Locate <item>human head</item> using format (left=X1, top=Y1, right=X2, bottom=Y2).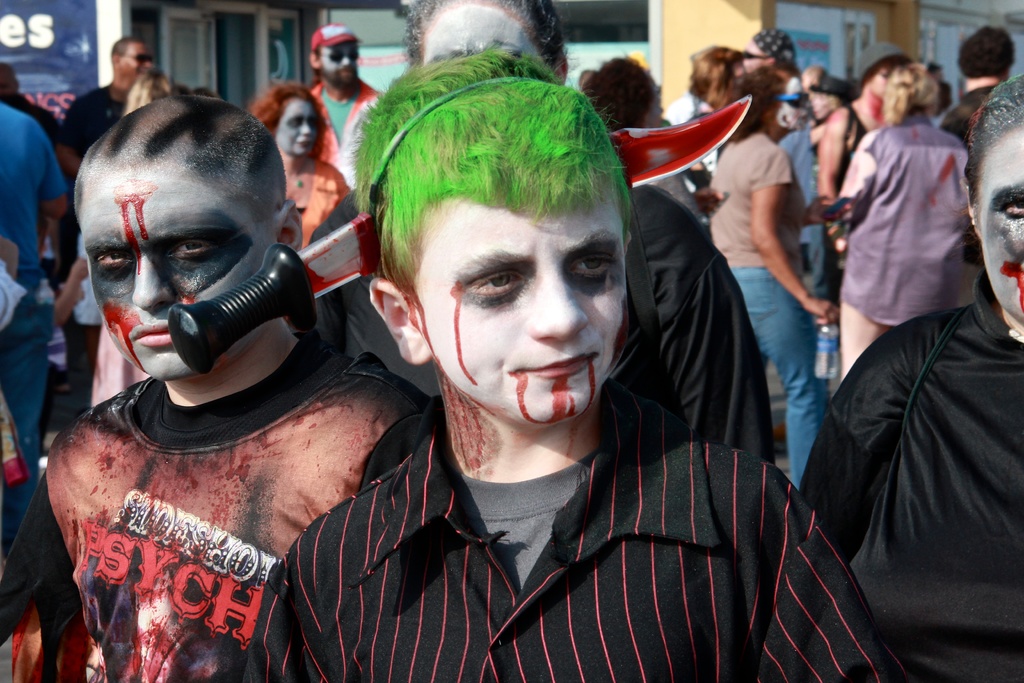
(left=686, top=46, right=752, bottom=111).
